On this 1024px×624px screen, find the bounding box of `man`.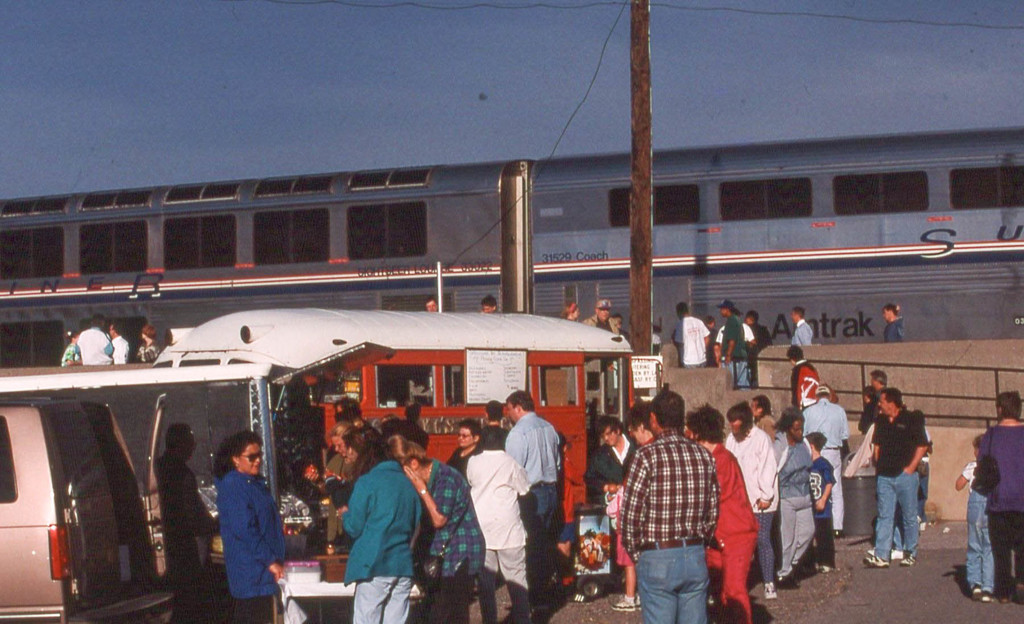
Bounding box: crop(702, 314, 716, 364).
